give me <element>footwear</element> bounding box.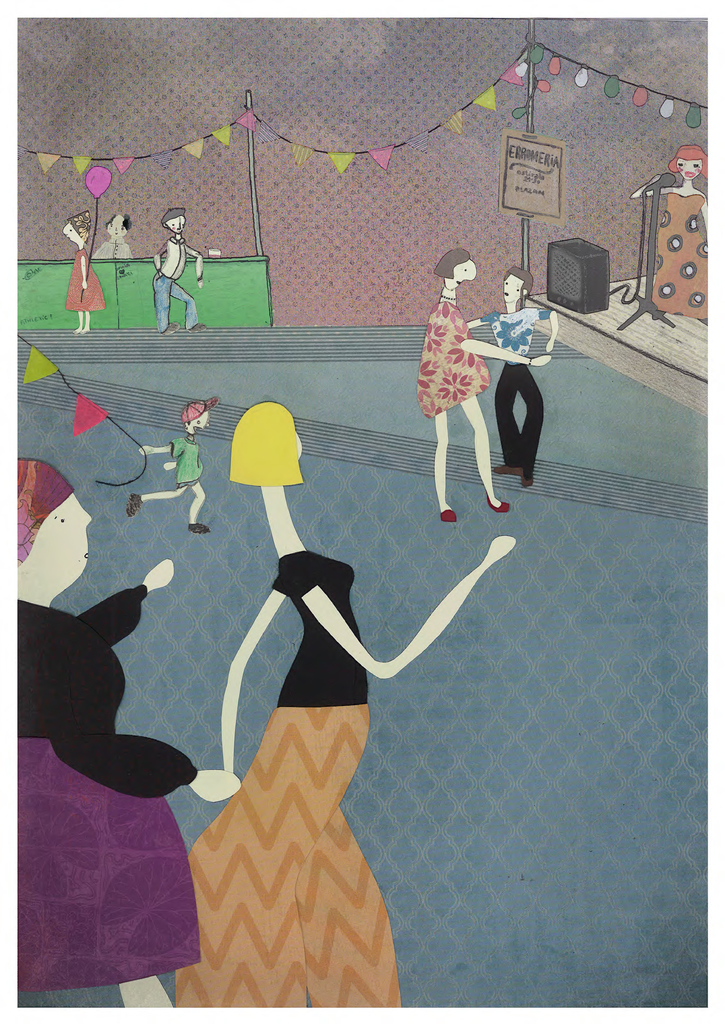
region(487, 494, 511, 513).
